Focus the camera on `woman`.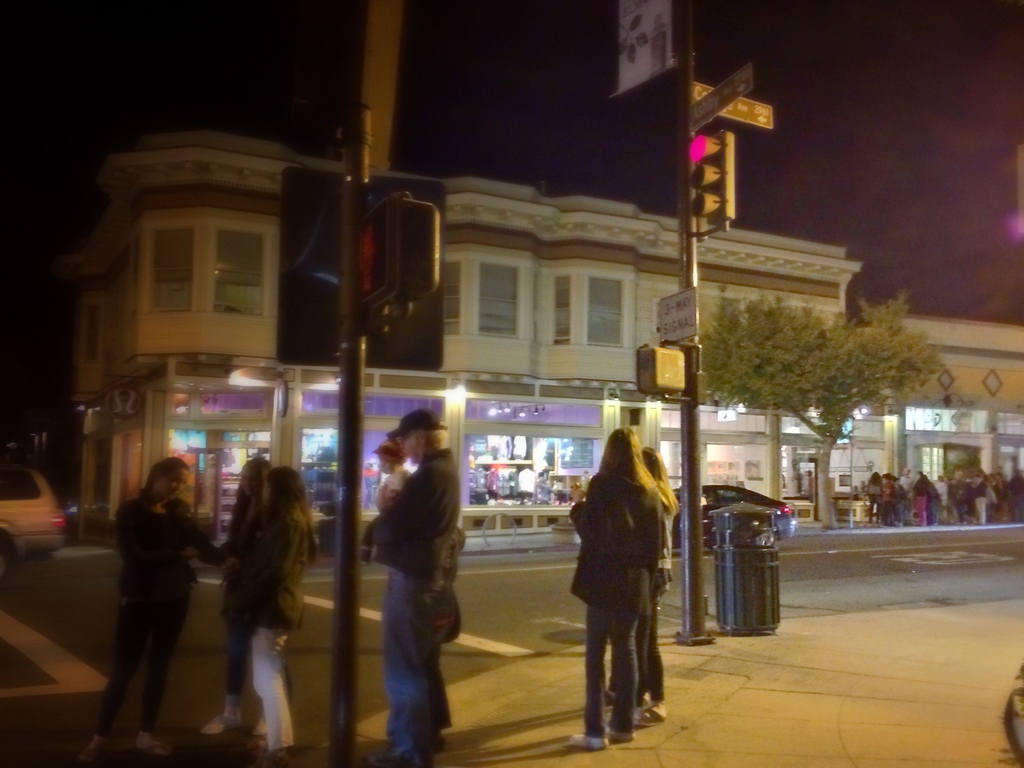
Focus region: locate(865, 474, 882, 527).
